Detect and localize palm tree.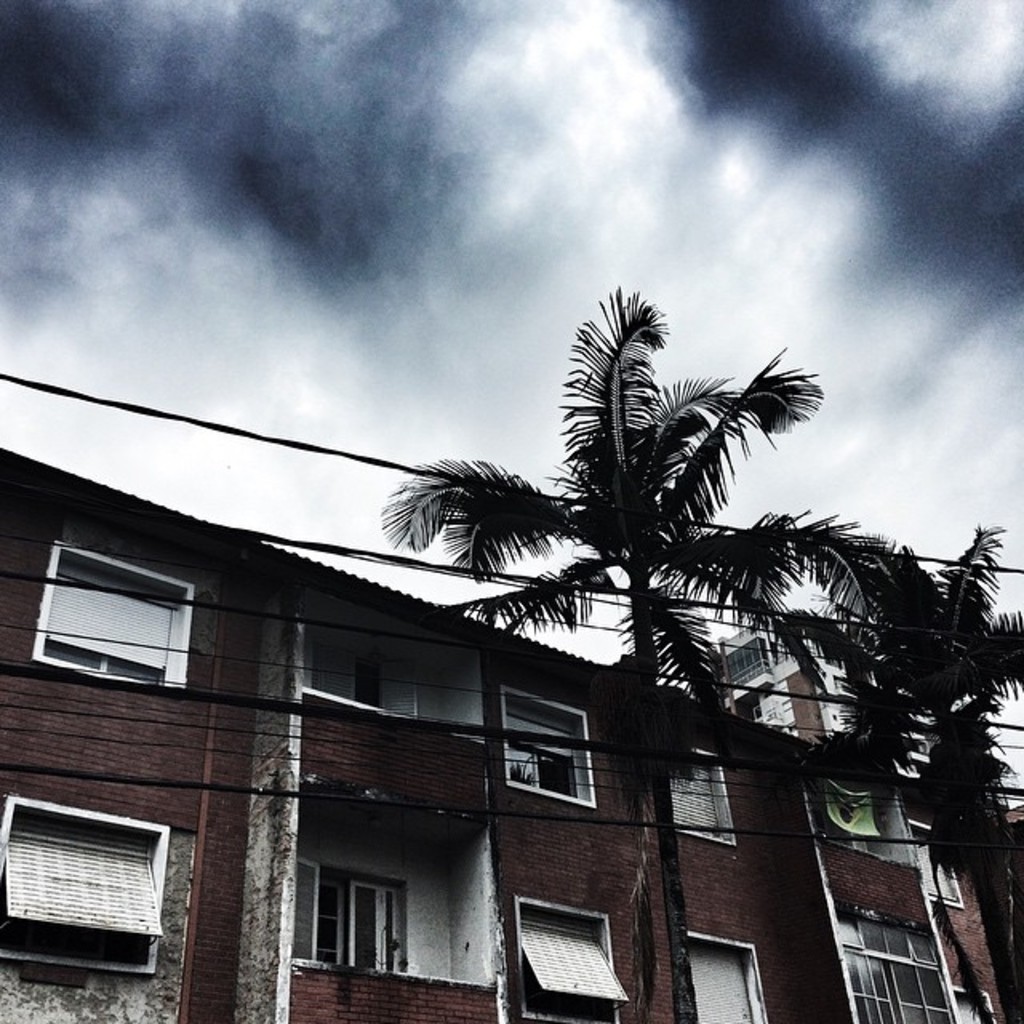
Localized at {"left": 454, "top": 285, "right": 866, "bottom": 904}.
